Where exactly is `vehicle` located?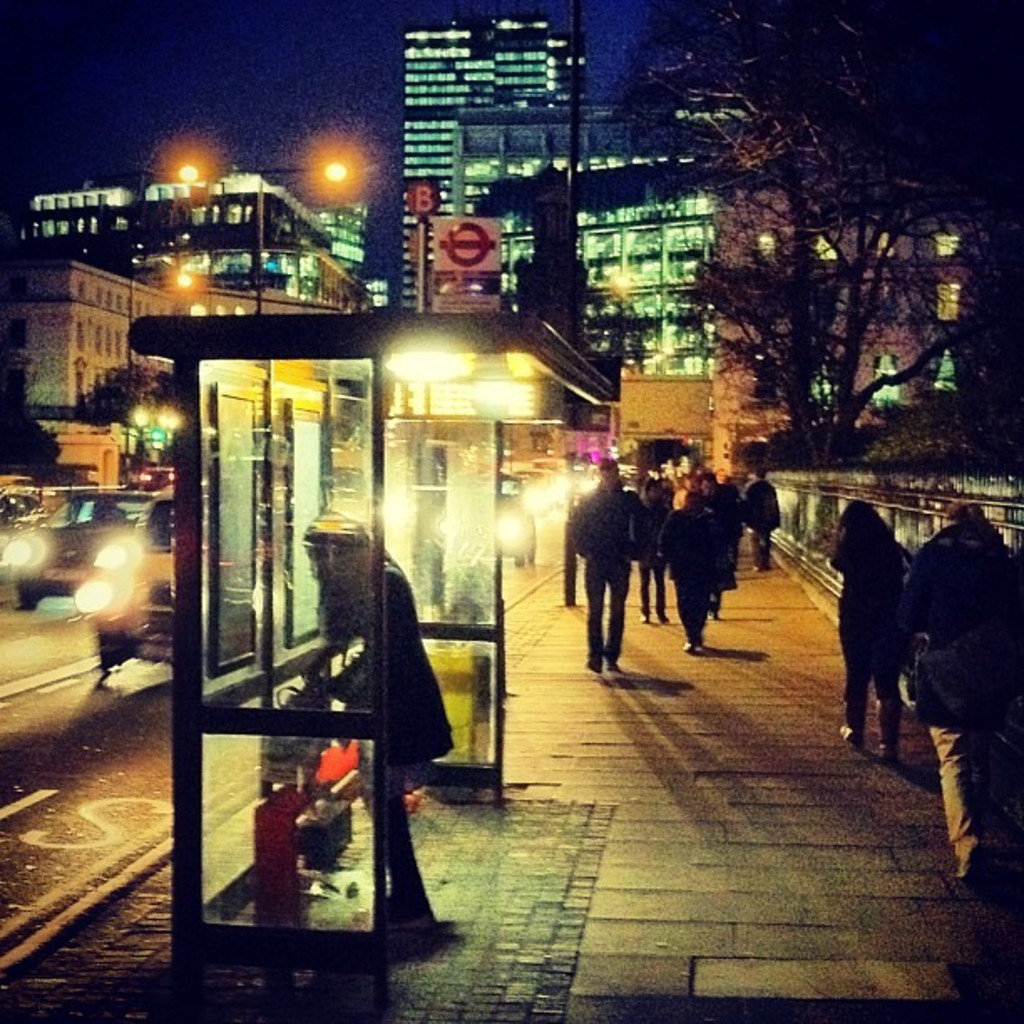
Its bounding box is <box>89,482,177,669</box>.
